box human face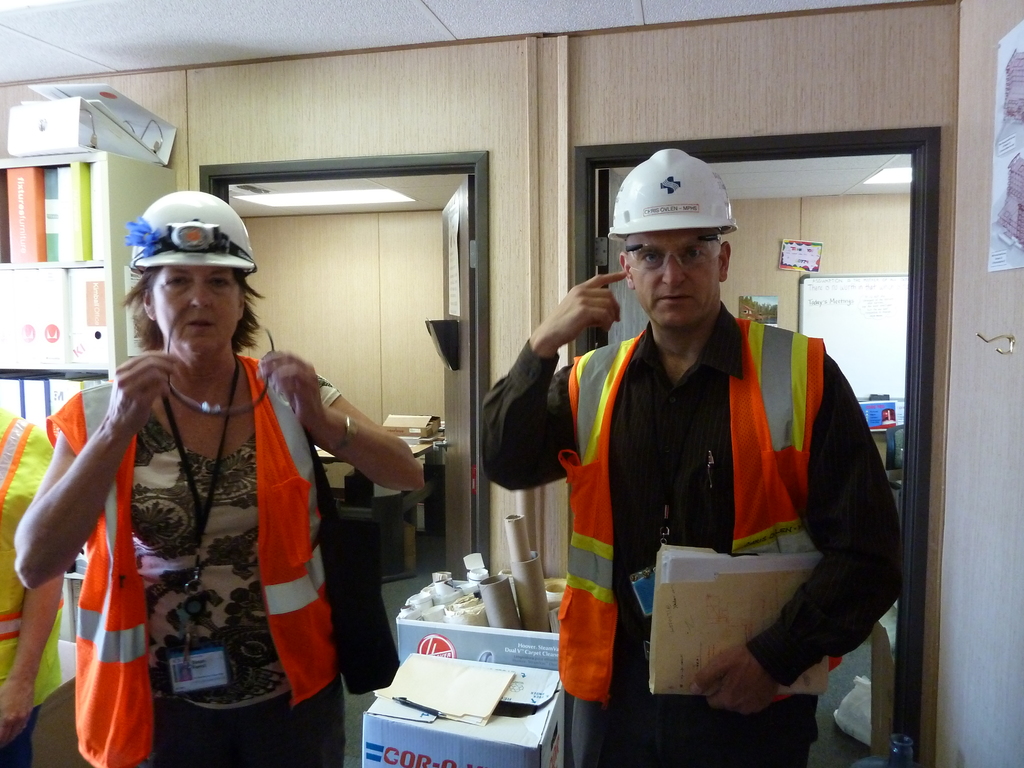
x1=628, y1=230, x2=714, y2=328
